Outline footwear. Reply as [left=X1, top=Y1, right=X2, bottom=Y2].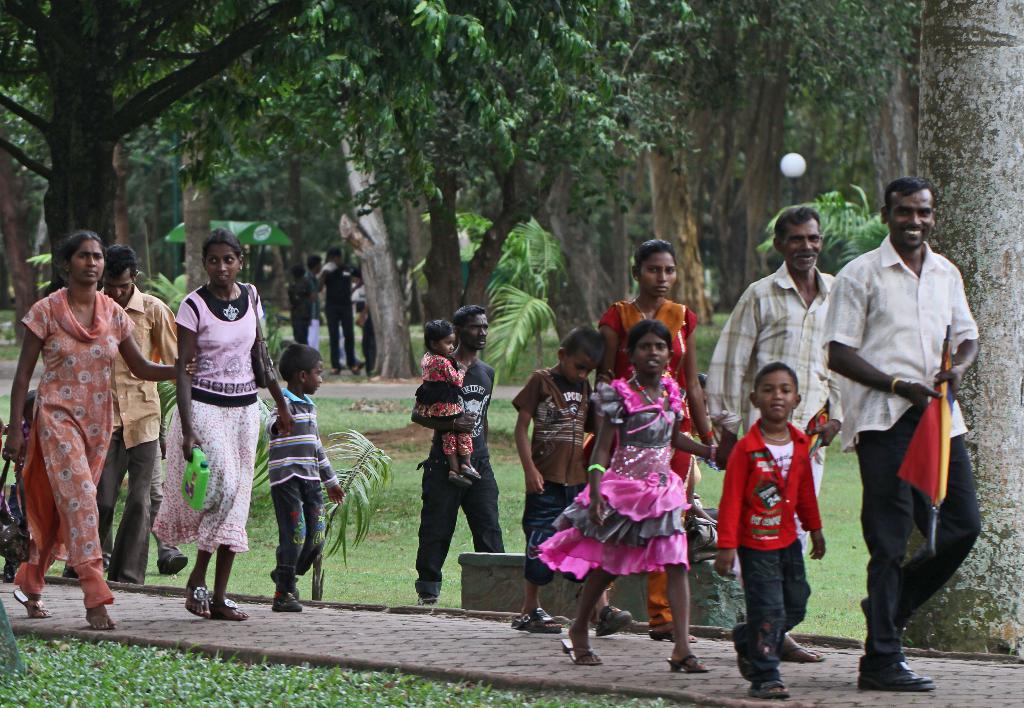
[left=218, top=598, right=250, bottom=622].
